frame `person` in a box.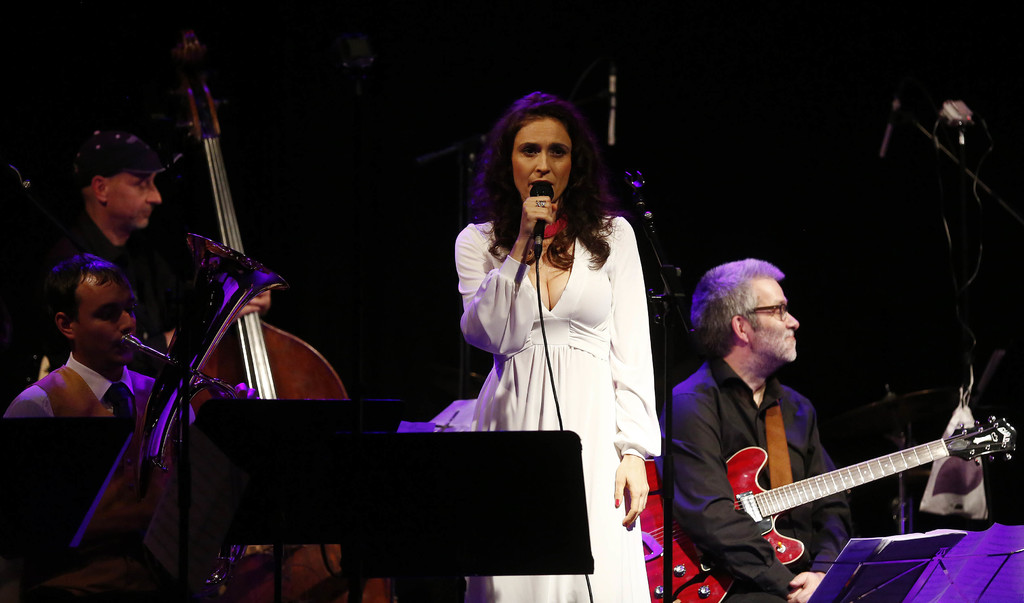
659:252:859:602.
